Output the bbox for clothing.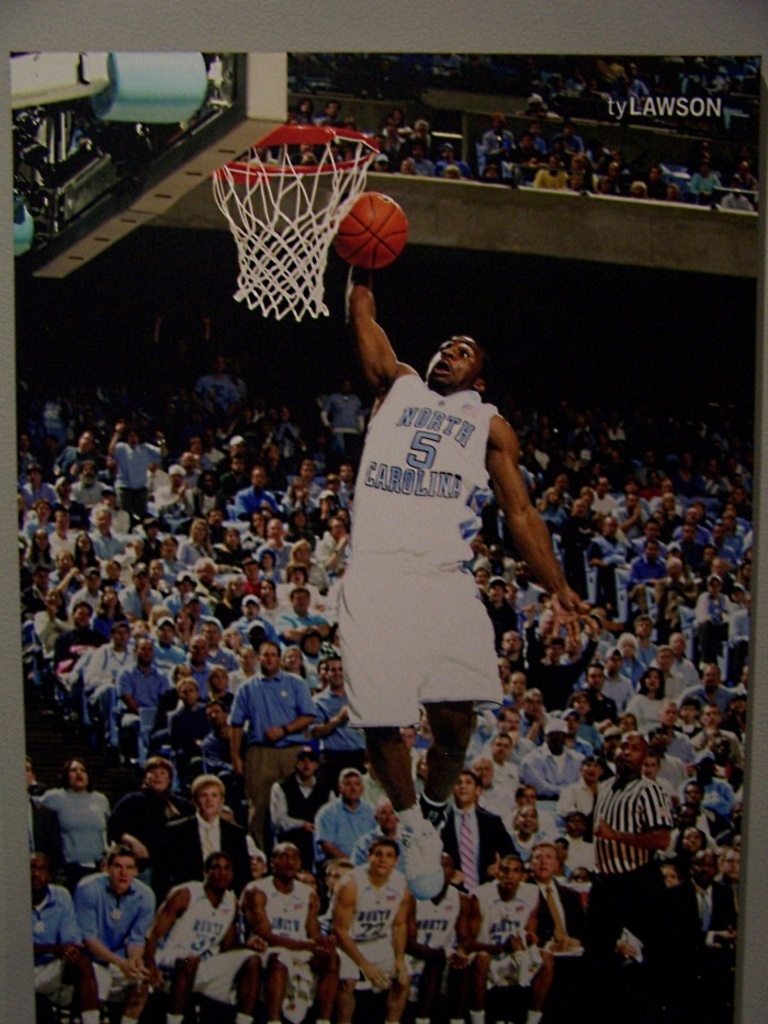
[572, 725, 601, 763].
